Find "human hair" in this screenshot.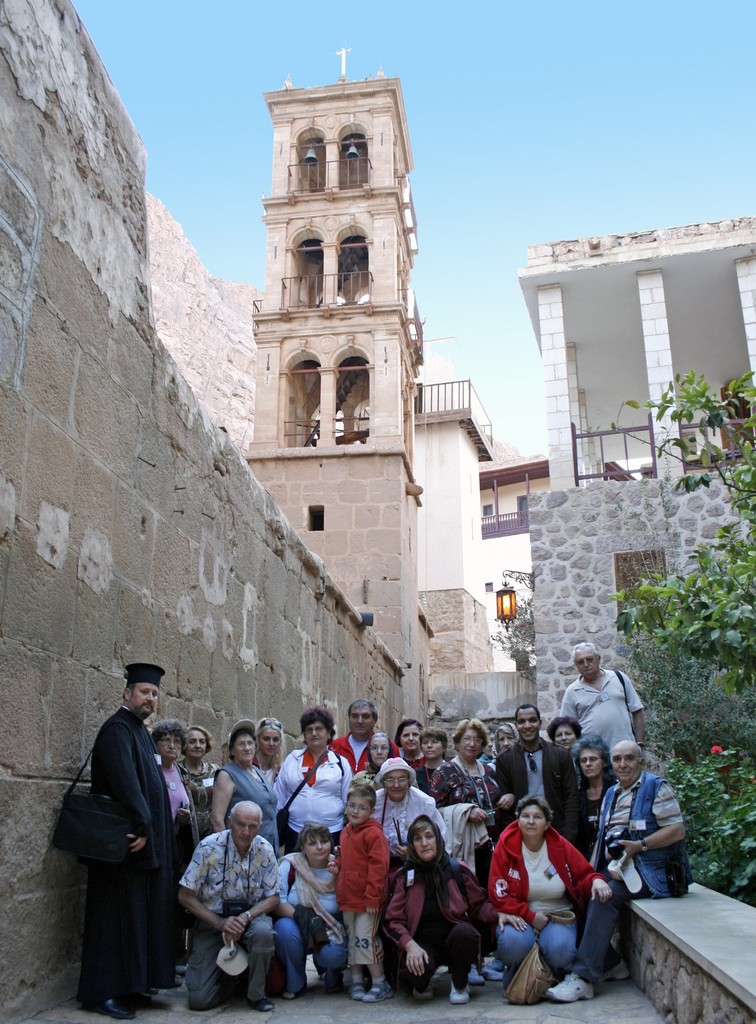
The bounding box for "human hair" is select_region(407, 817, 431, 844).
